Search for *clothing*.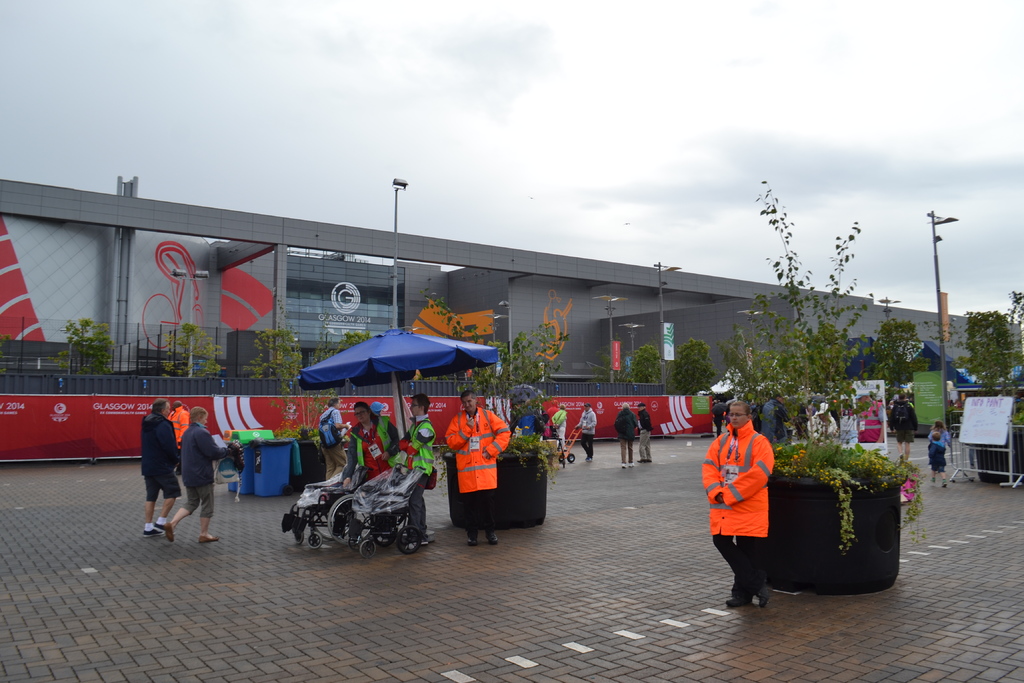
Found at {"left": 134, "top": 409, "right": 181, "bottom": 500}.
